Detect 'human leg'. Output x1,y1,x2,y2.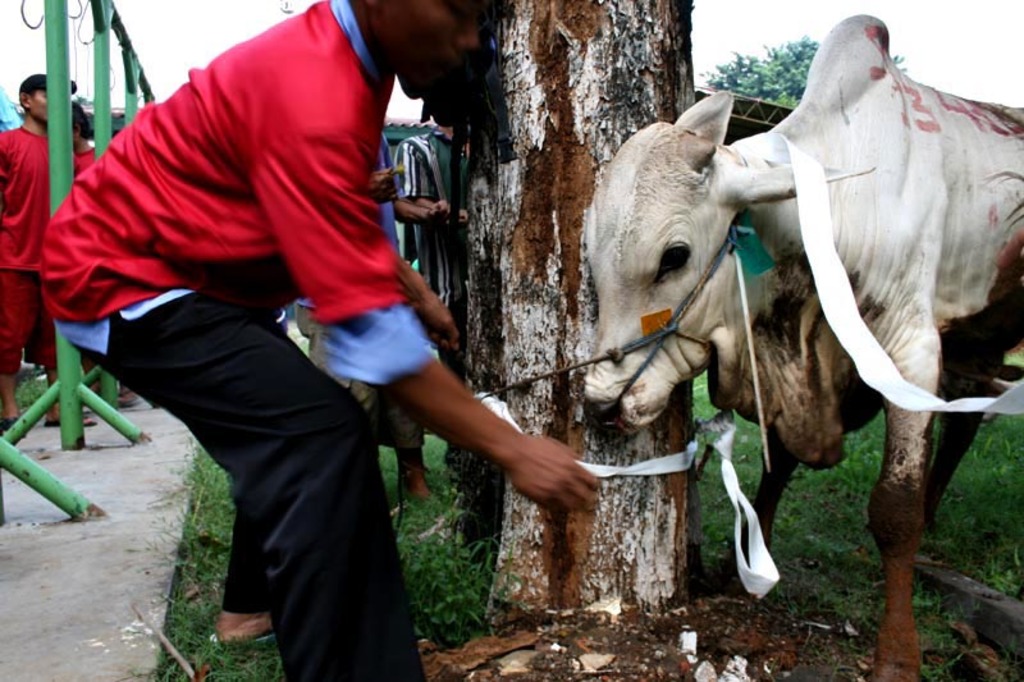
138,292,398,677.
